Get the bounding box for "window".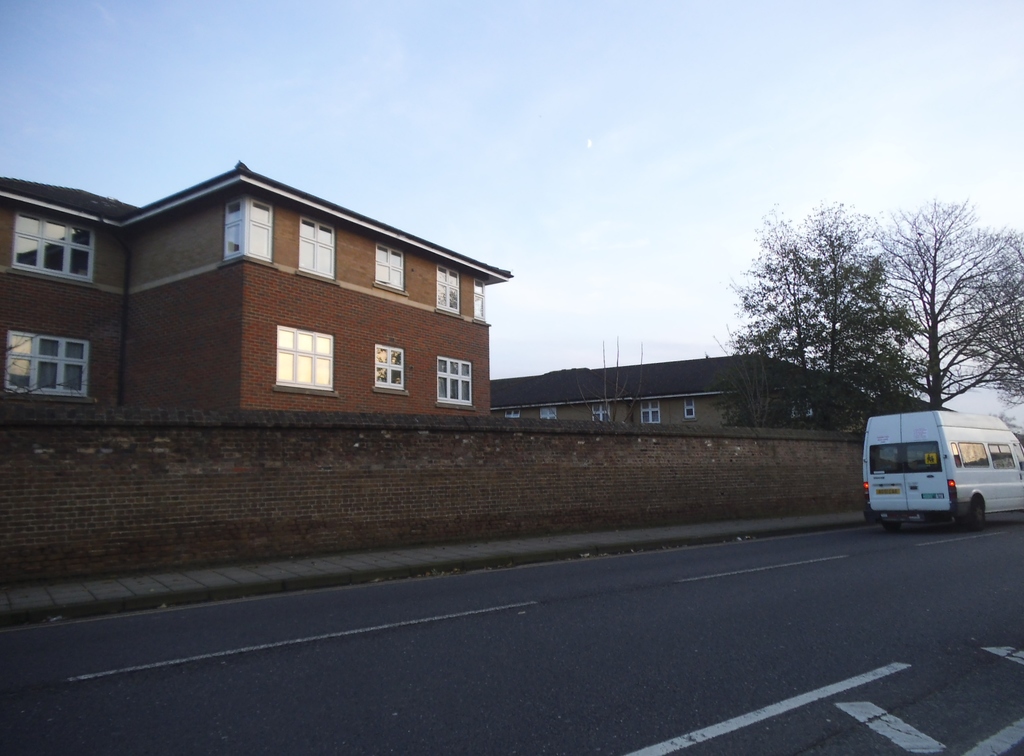
crop(372, 246, 408, 288).
